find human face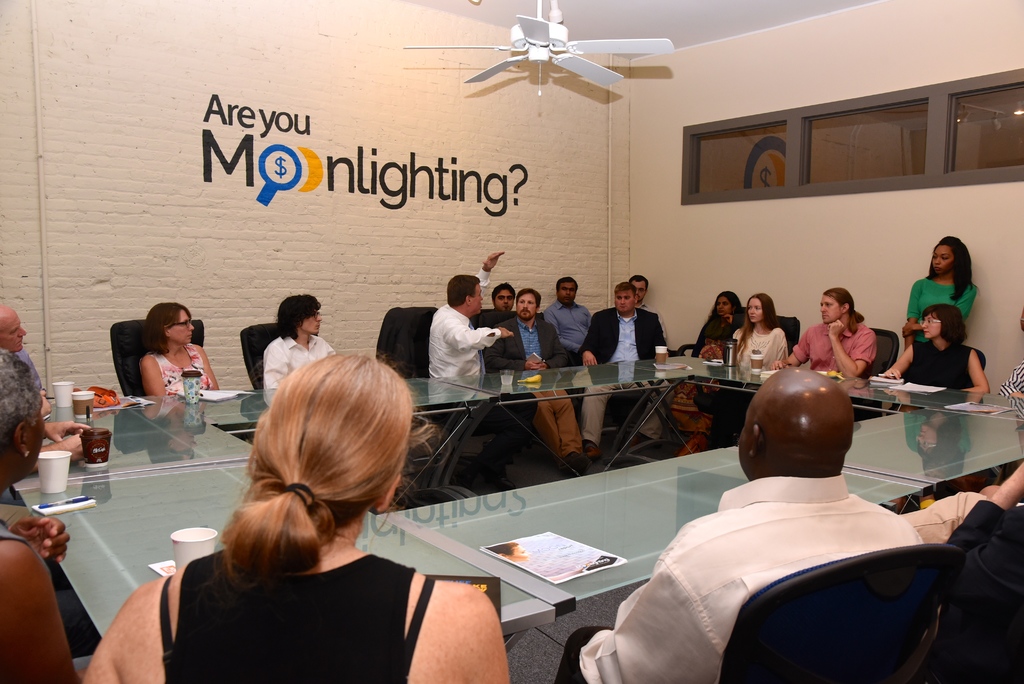
box=[521, 293, 534, 320]
